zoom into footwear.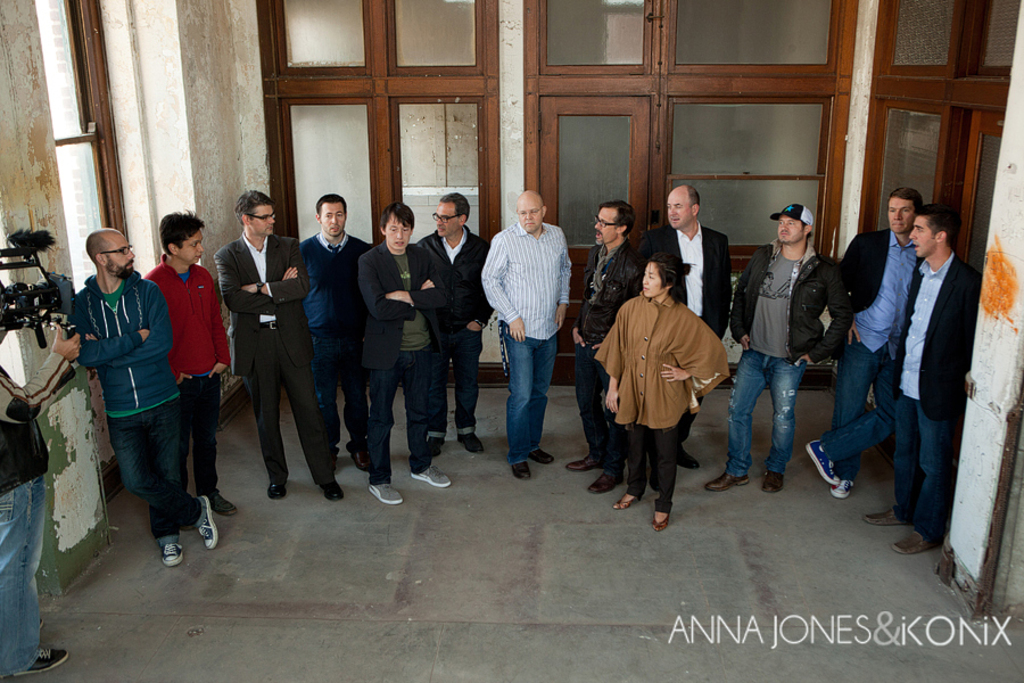
Zoom target: 426/435/445/460.
